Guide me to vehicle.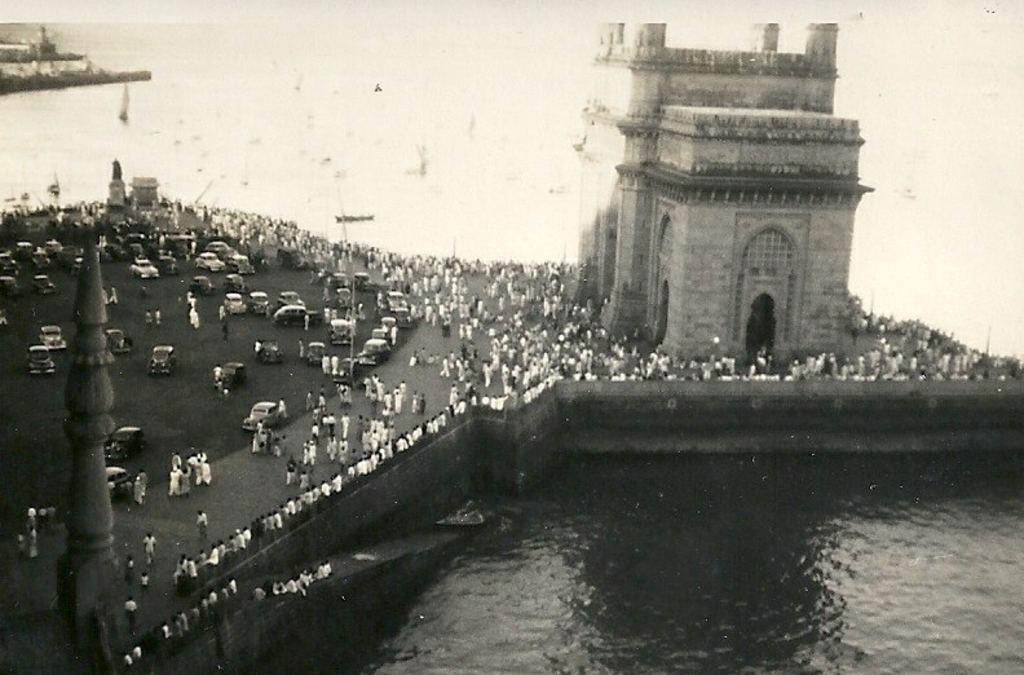
Guidance: [32,322,66,347].
